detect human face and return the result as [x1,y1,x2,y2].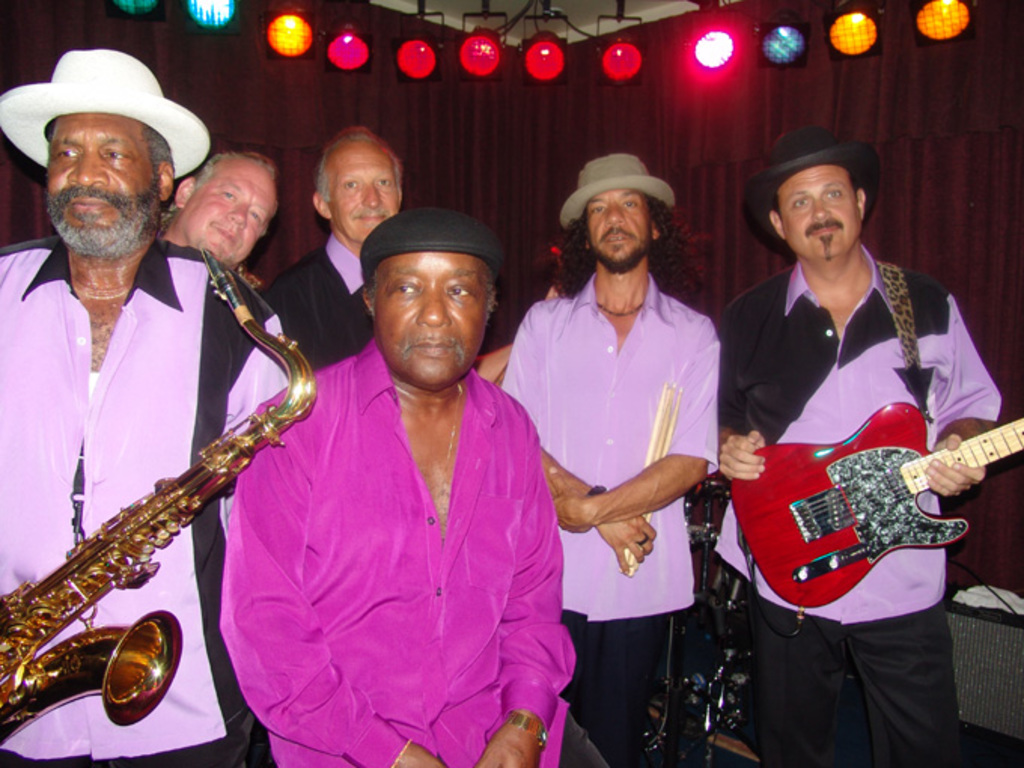
[376,251,492,387].
